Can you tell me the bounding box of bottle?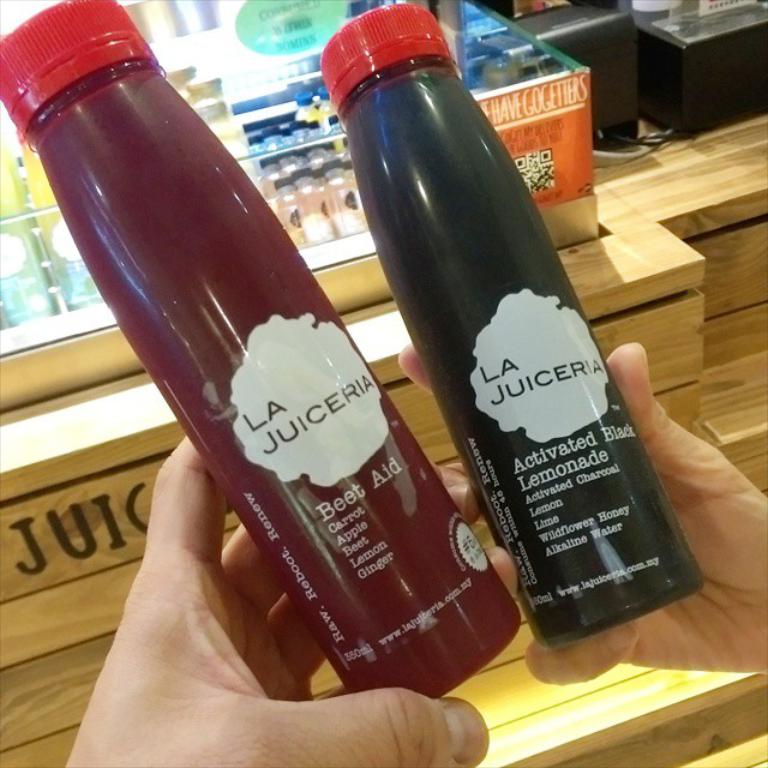
left=313, top=143, right=340, bottom=162.
